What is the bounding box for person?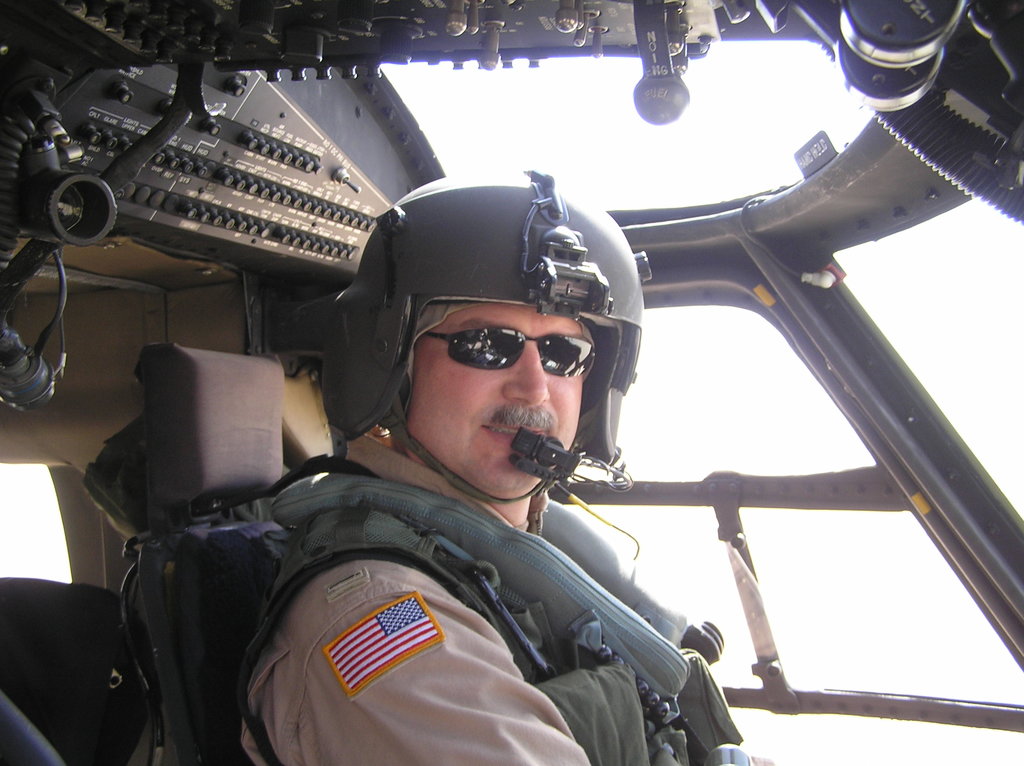
region(225, 216, 705, 765).
